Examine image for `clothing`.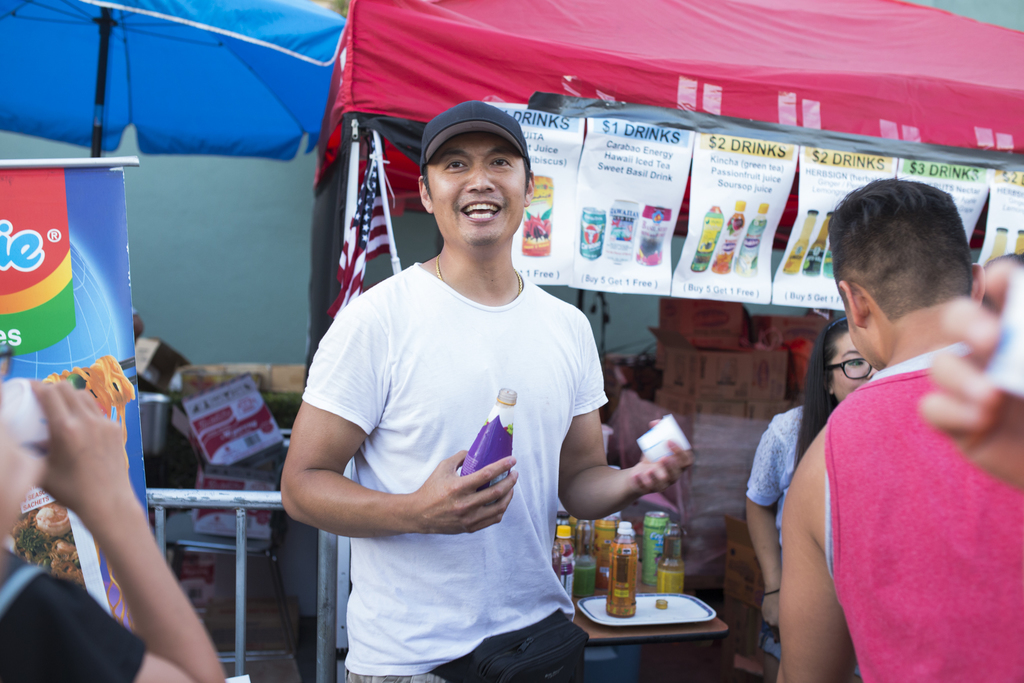
Examination result: <box>289,206,610,662</box>.
